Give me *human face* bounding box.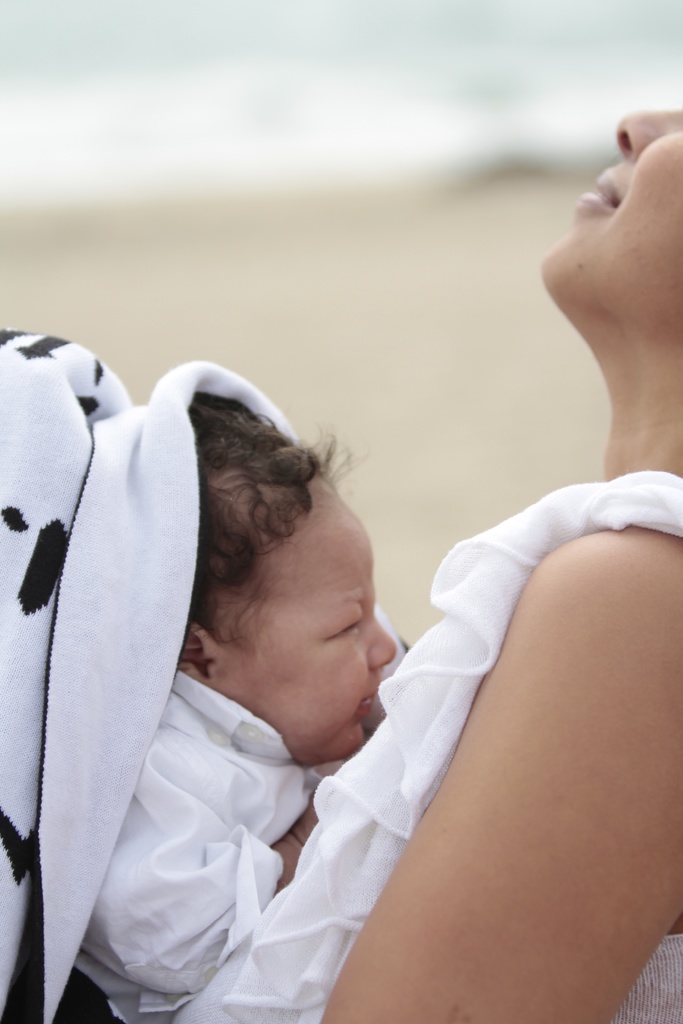
Rect(217, 476, 401, 764).
